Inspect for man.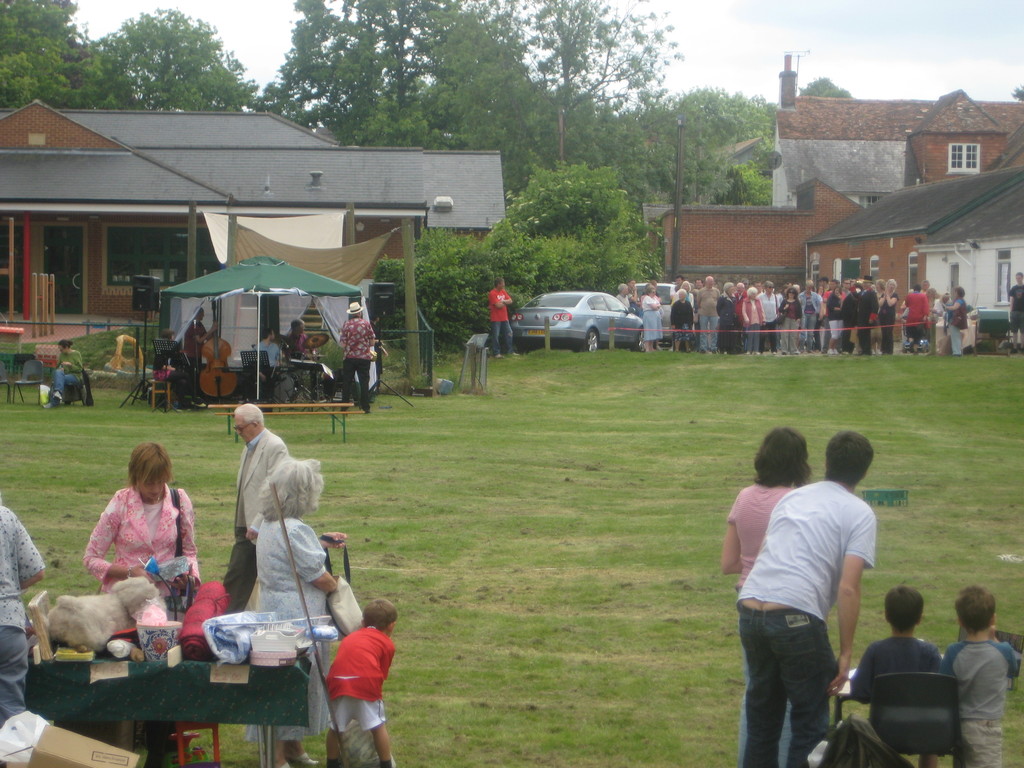
Inspection: {"left": 694, "top": 276, "right": 705, "bottom": 287}.
